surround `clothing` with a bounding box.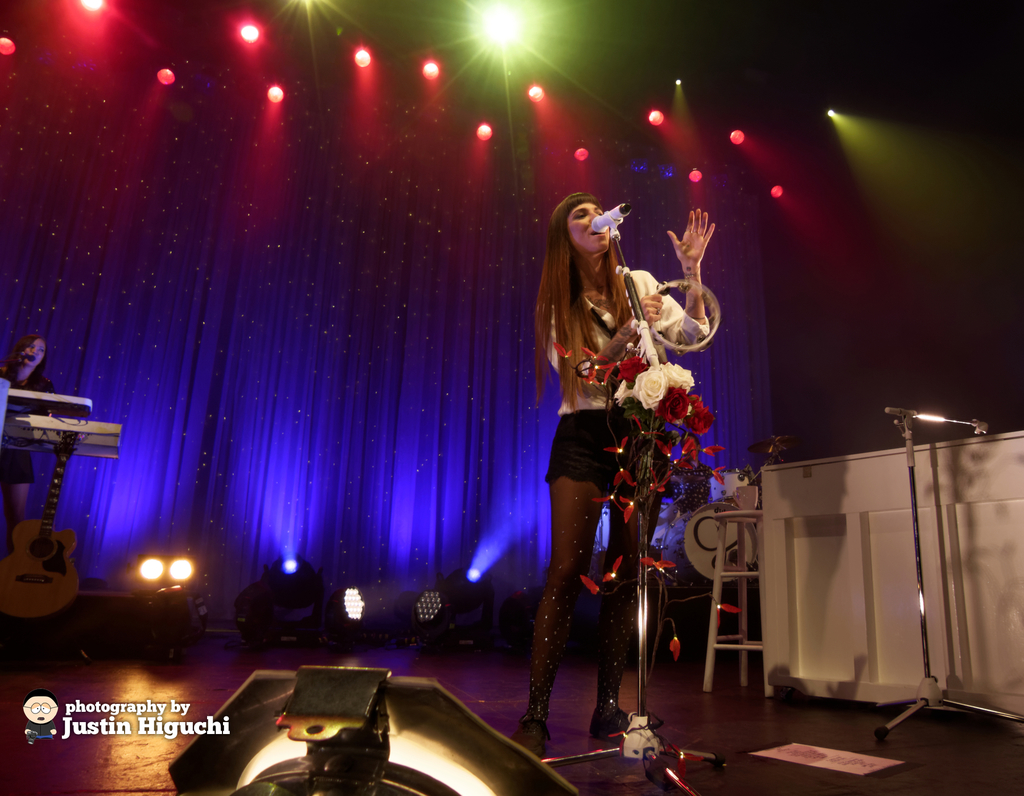
x1=0 y1=378 x2=54 y2=497.
